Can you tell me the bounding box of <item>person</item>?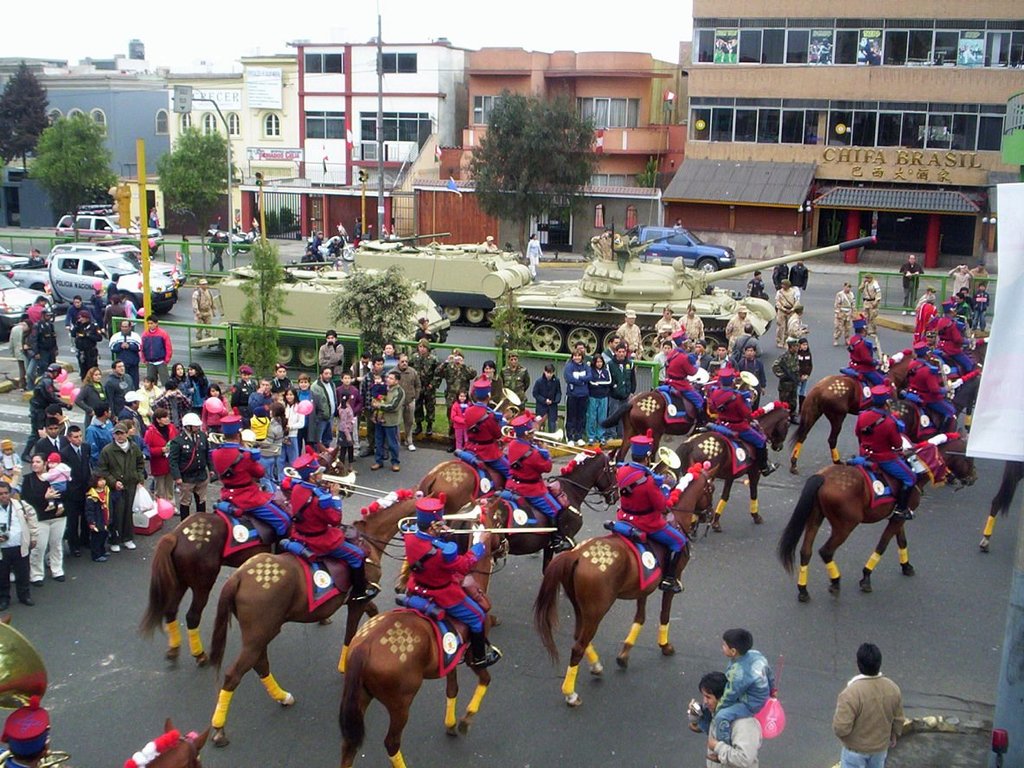
bbox=(33, 451, 69, 516).
